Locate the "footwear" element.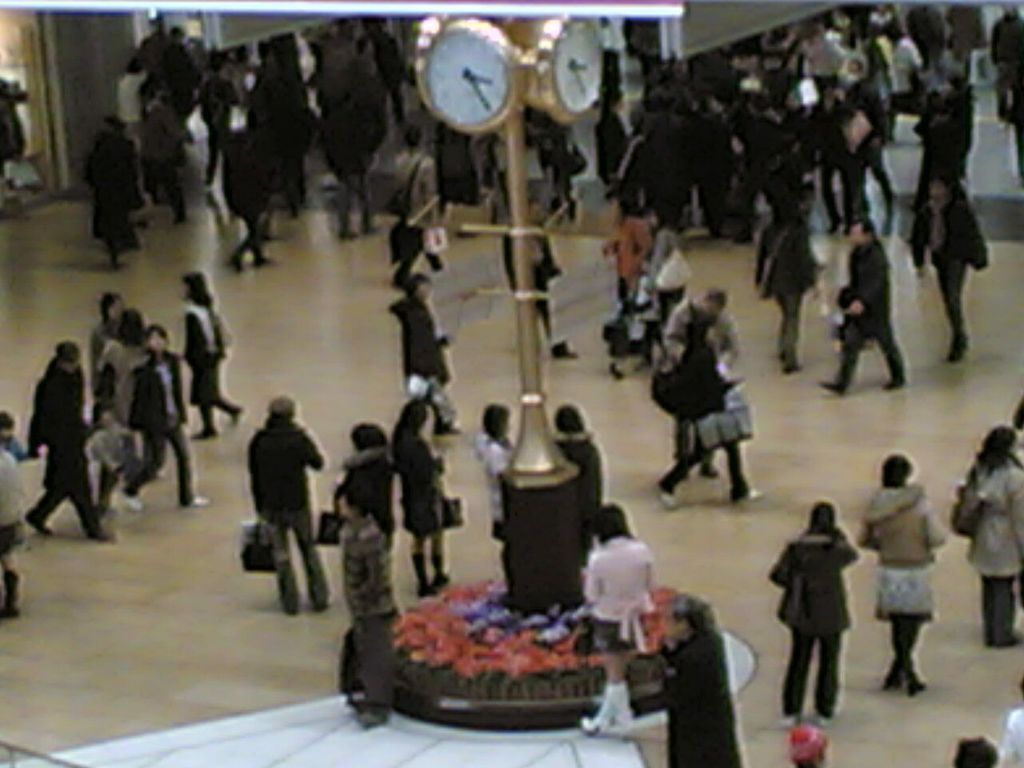
Element bbox: <box>818,718,832,726</box>.
